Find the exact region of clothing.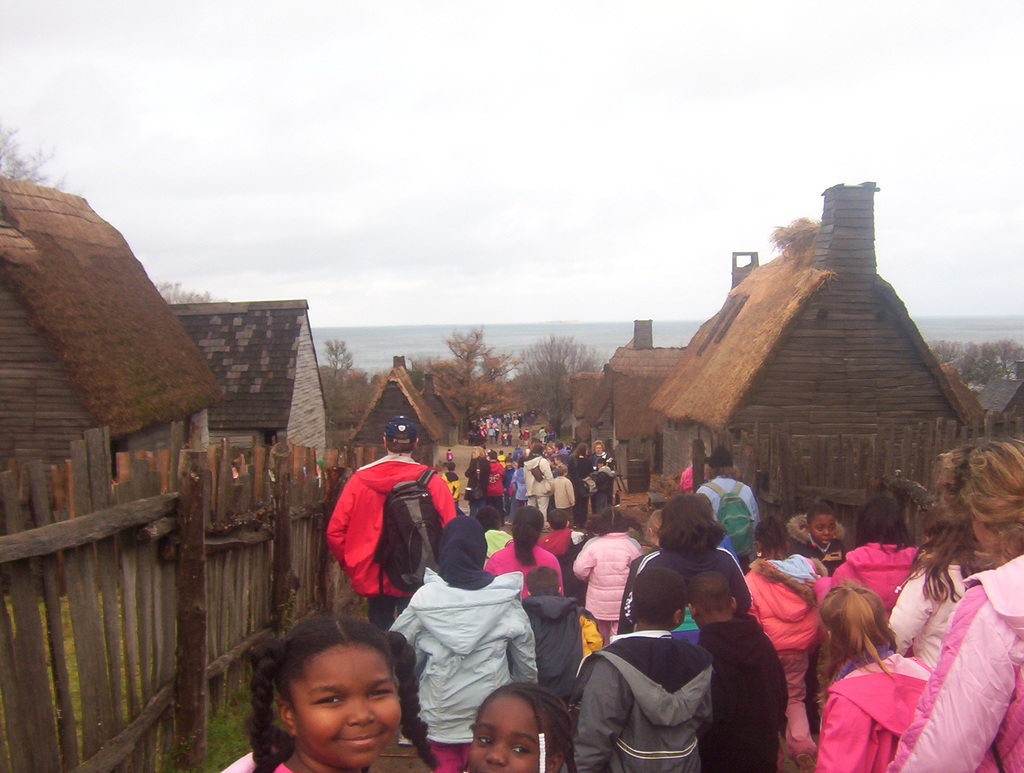
Exact region: [x1=569, y1=453, x2=591, y2=514].
